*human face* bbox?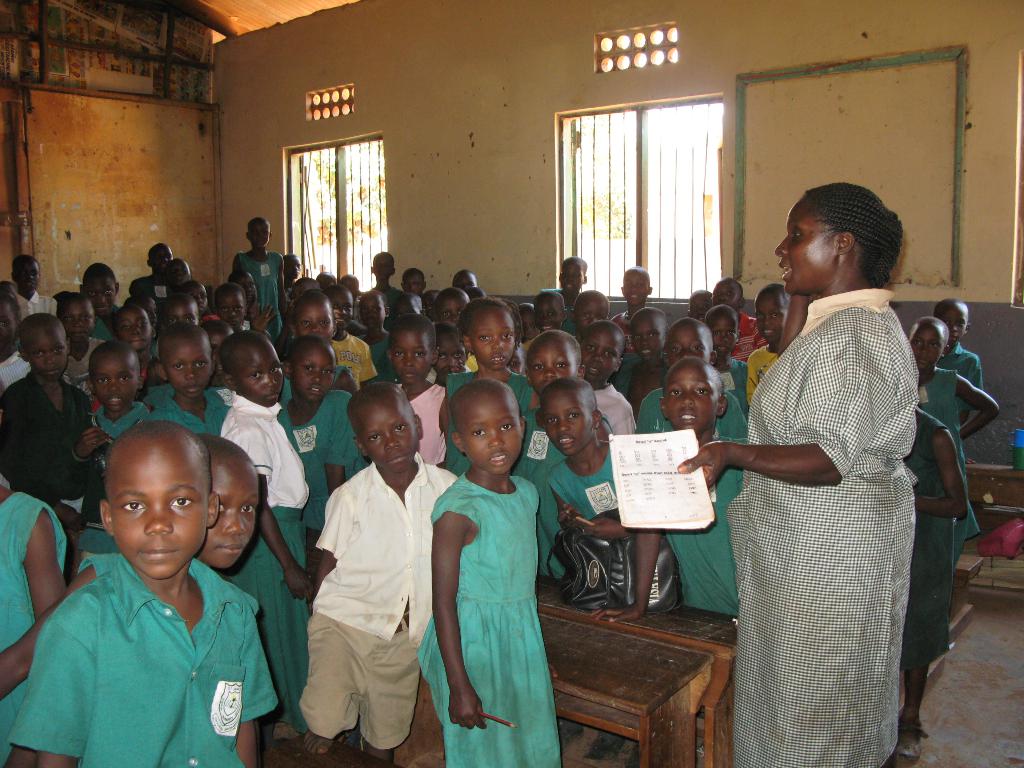
locate(774, 195, 838, 297)
